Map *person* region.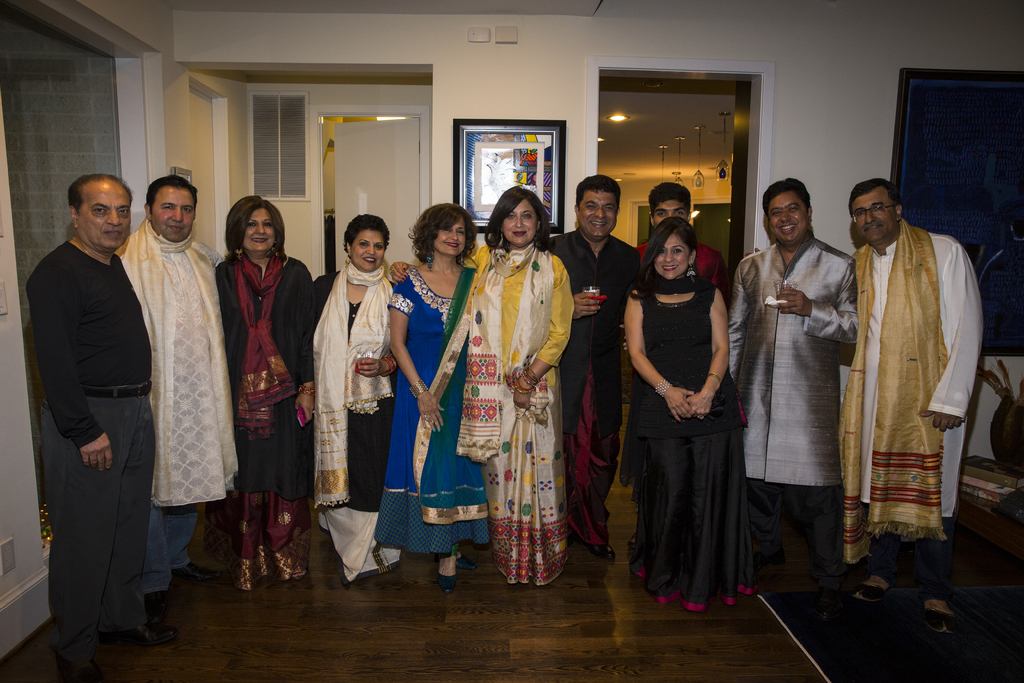
Mapped to BBox(296, 210, 403, 597).
